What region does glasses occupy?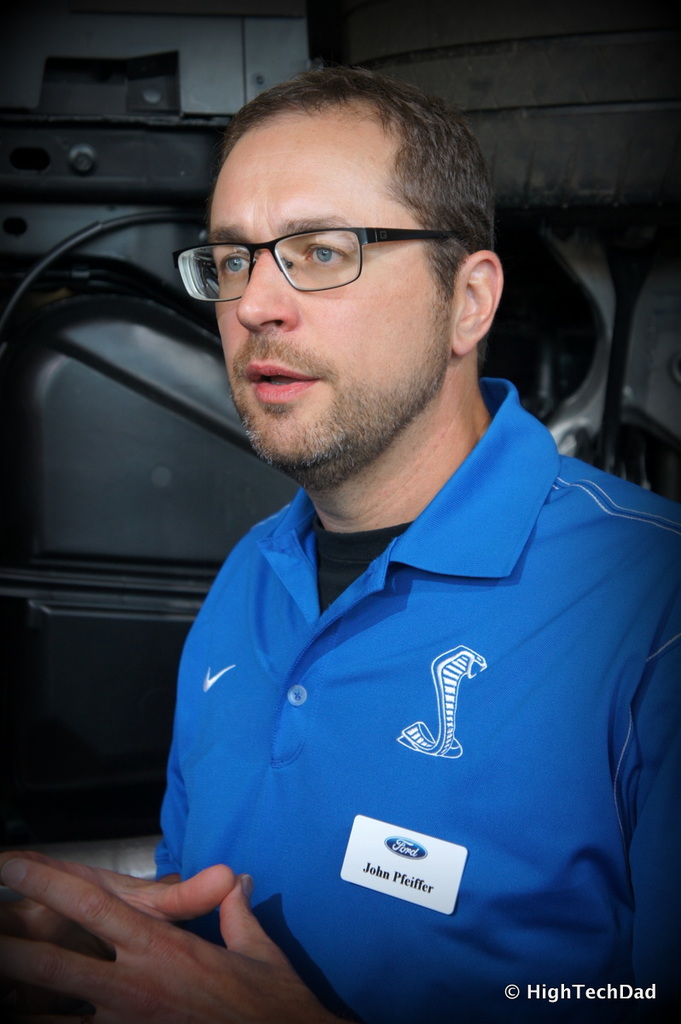
[left=166, top=202, right=428, bottom=291].
